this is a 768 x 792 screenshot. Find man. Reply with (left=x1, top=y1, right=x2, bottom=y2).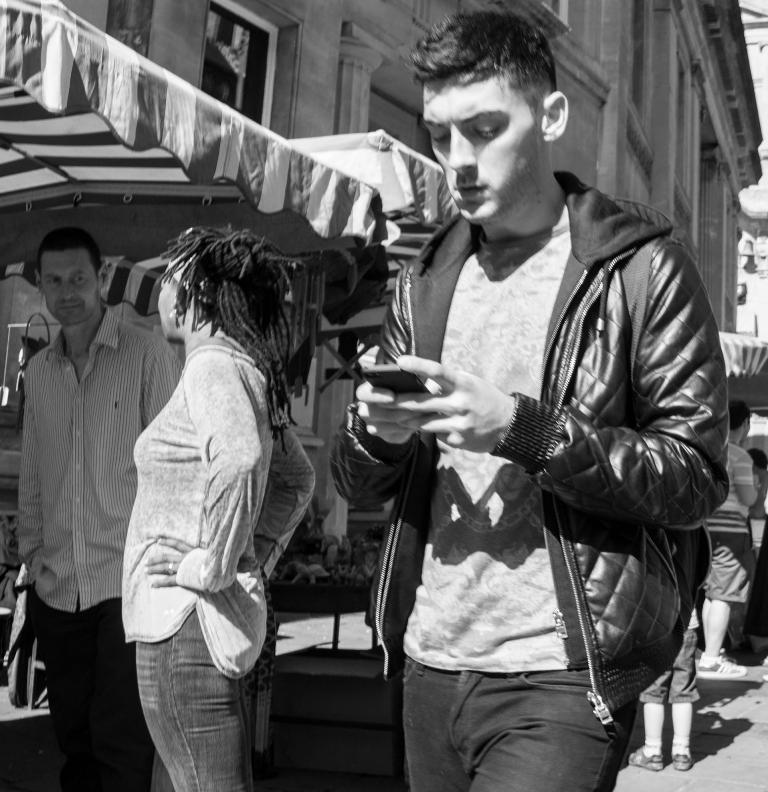
(left=20, top=222, right=181, bottom=791).
